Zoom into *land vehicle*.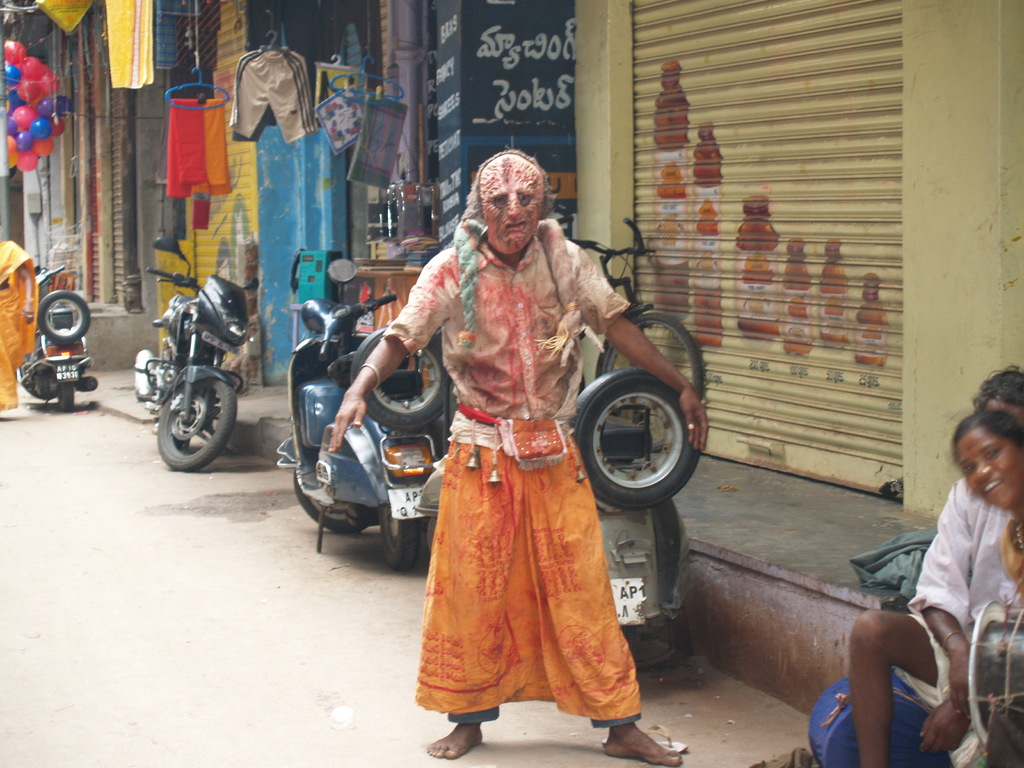
Zoom target: Rect(572, 220, 707, 404).
